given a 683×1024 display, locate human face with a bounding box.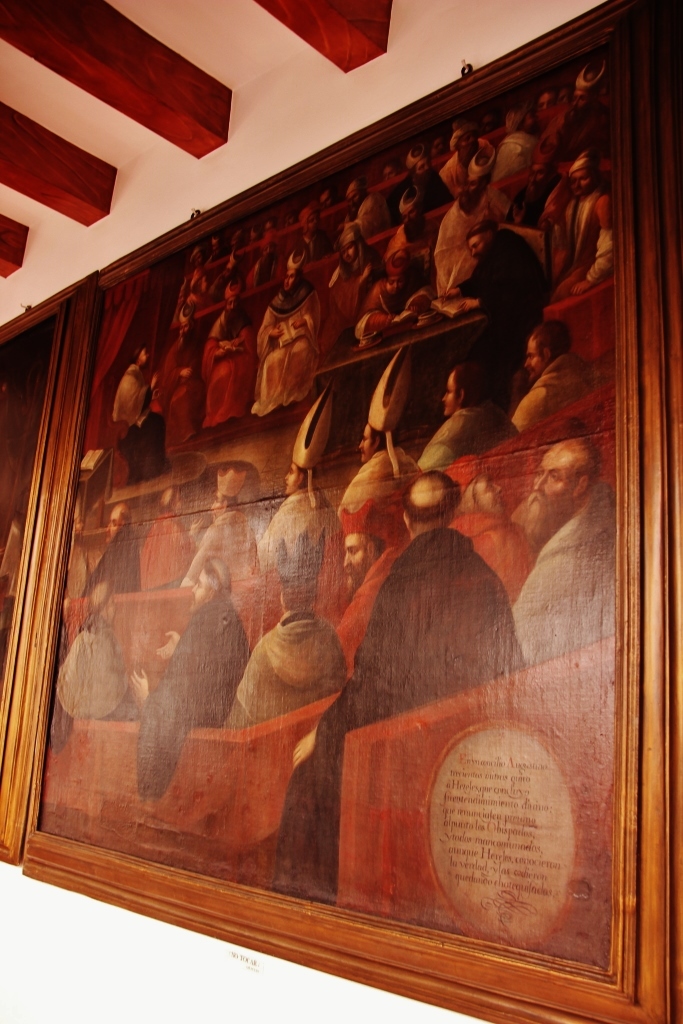
Located: rect(190, 570, 211, 611).
